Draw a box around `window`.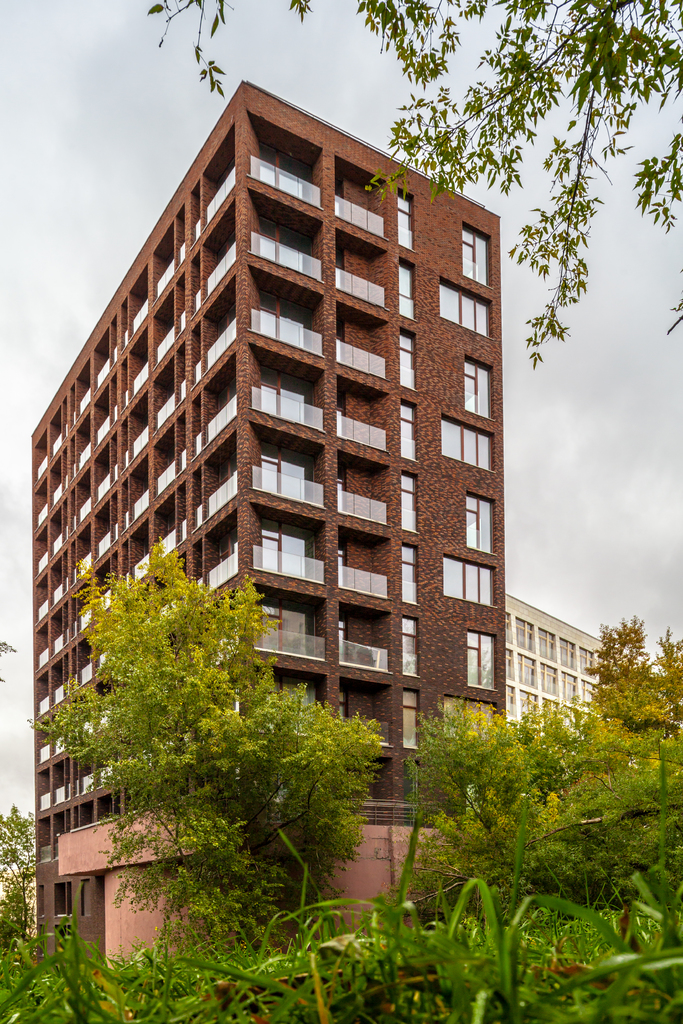
441/555/497/598.
